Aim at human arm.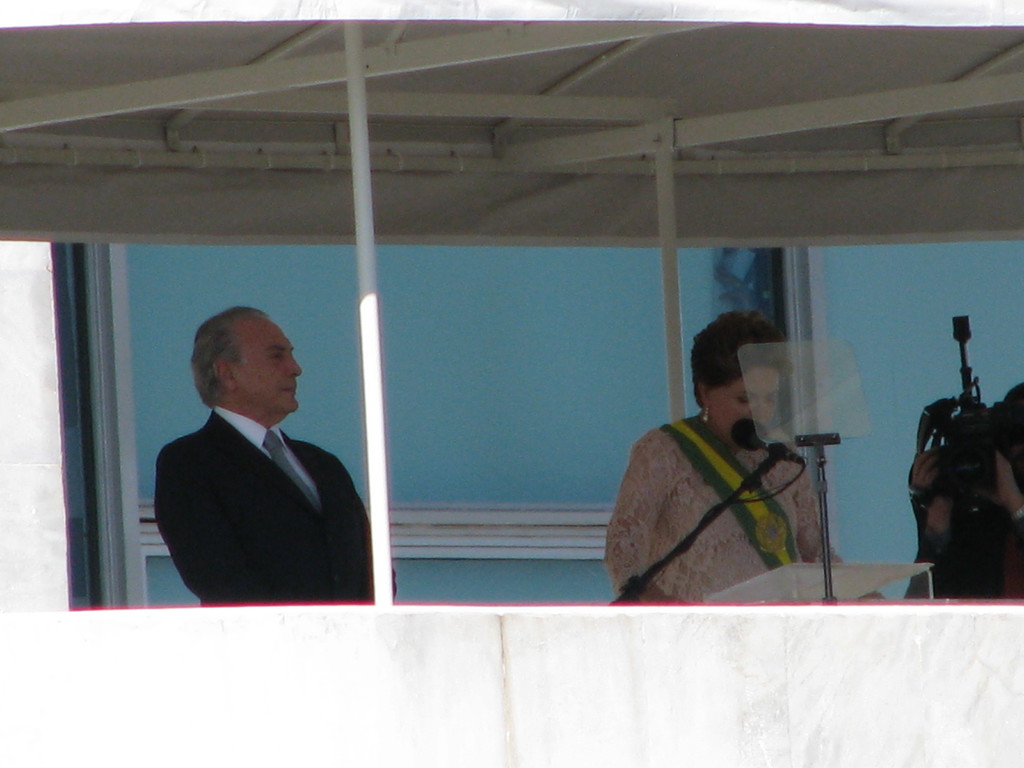
Aimed at <box>975,456,1023,528</box>.
